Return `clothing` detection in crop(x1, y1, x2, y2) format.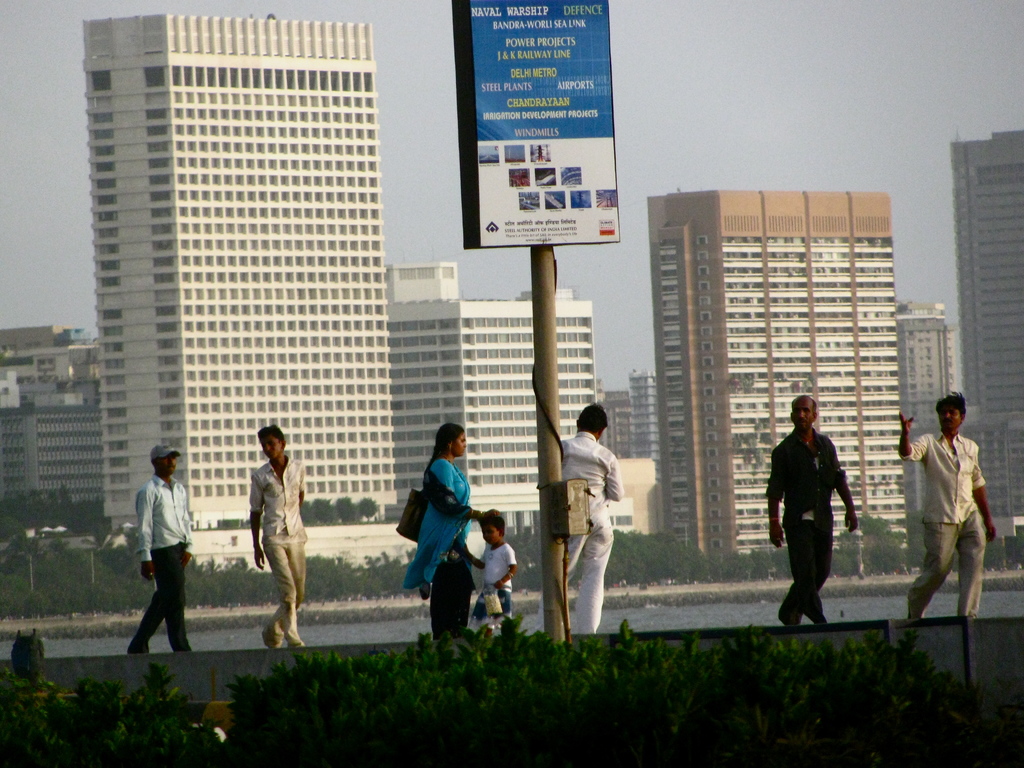
crop(138, 477, 191, 562).
